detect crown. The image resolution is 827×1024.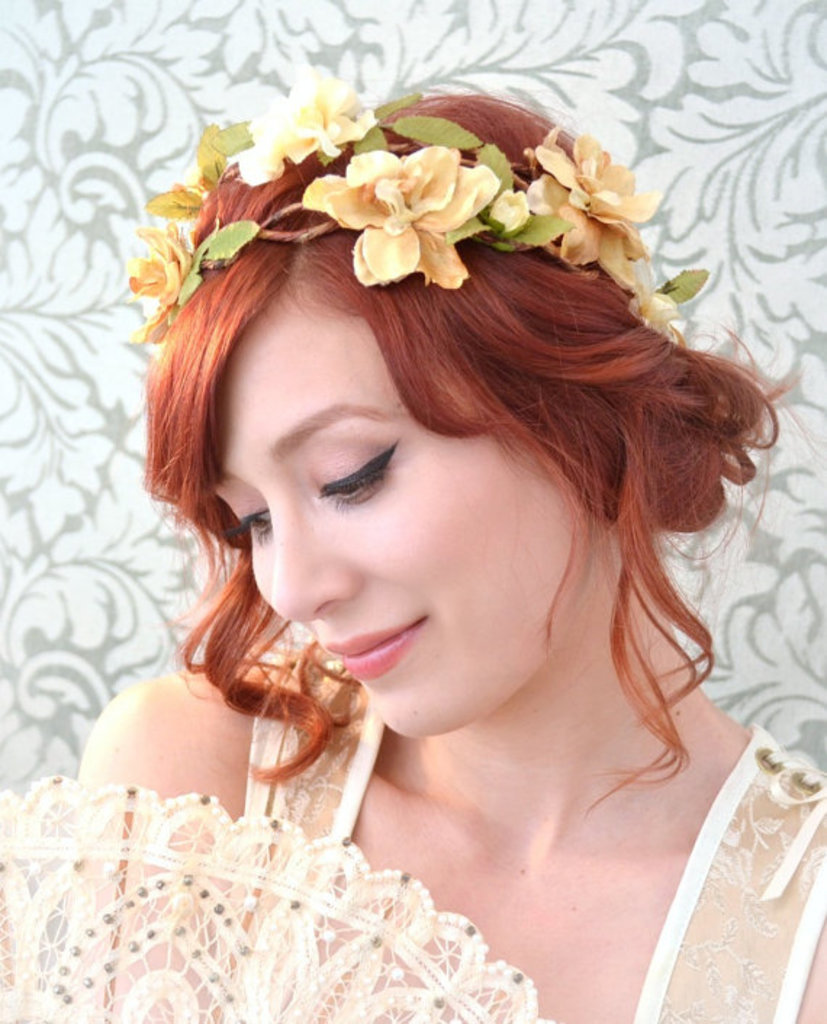
rect(119, 75, 715, 342).
